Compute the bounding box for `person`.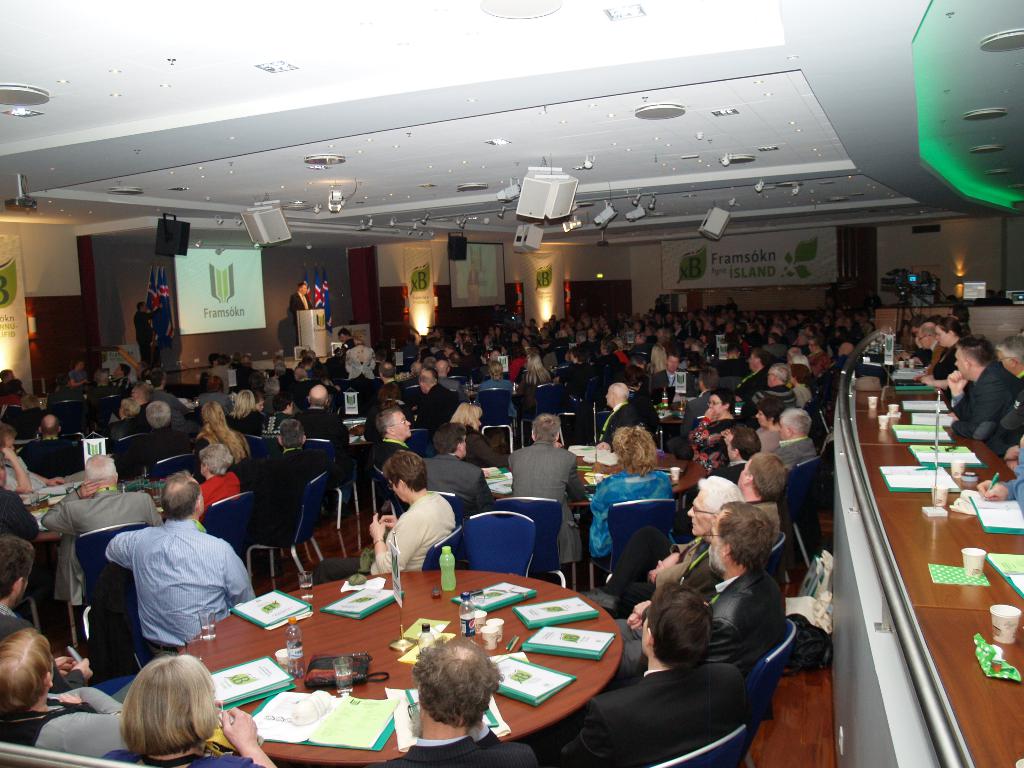
bbox(153, 291, 174, 347).
